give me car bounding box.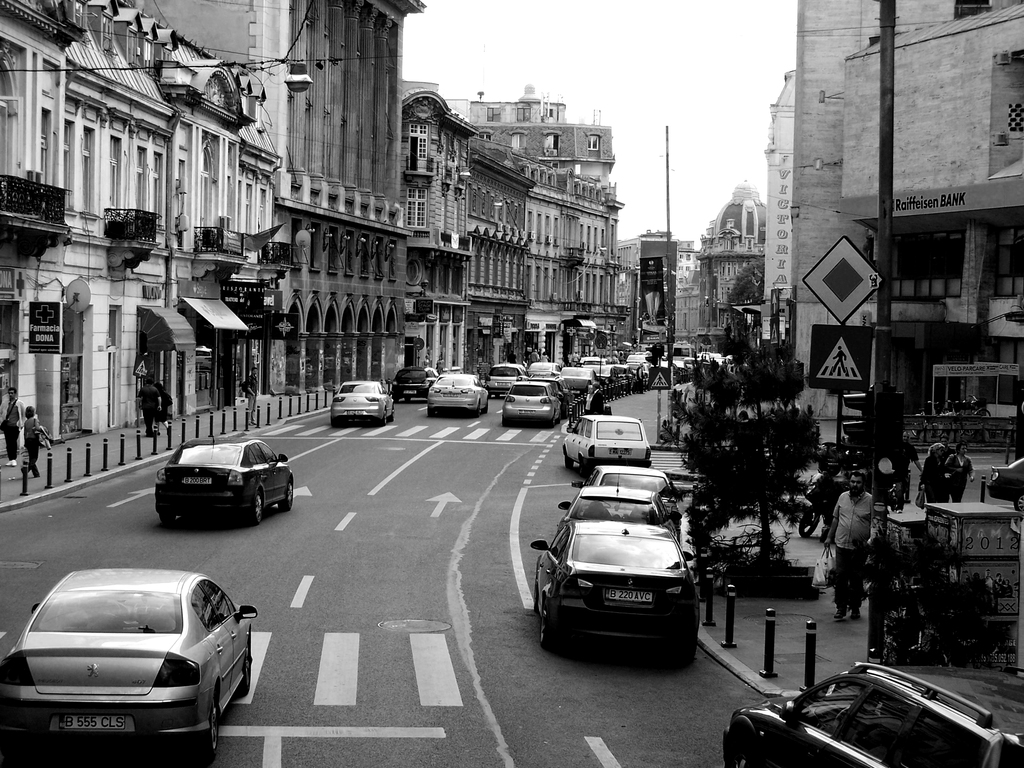
(502,380,560,429).
